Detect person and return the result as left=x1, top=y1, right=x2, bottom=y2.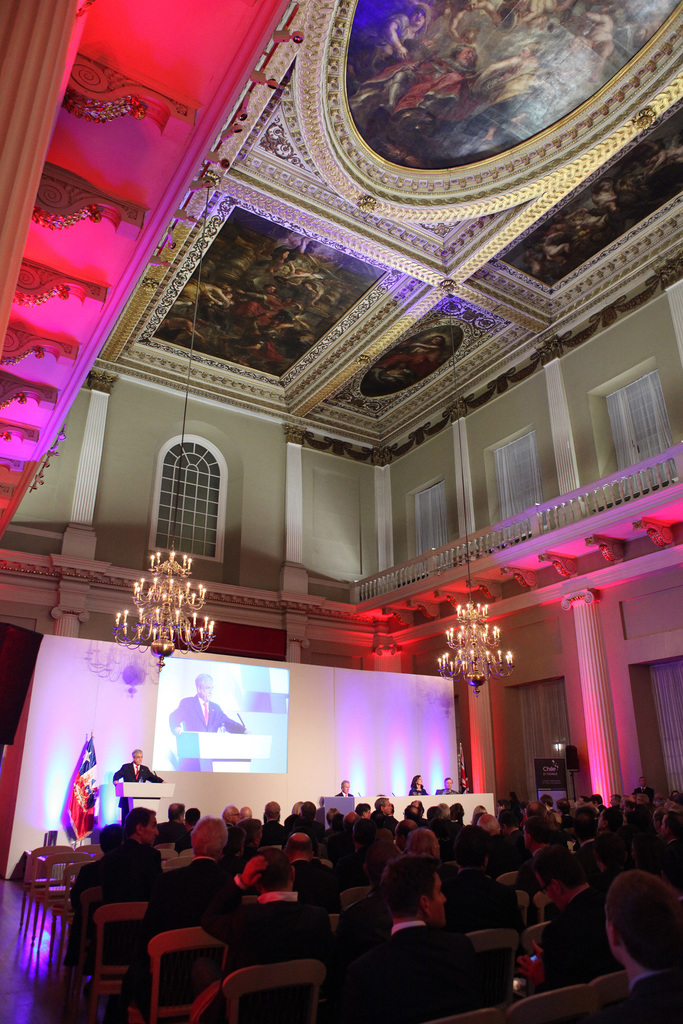
left=404, top=772, right=430, bottom=799.
